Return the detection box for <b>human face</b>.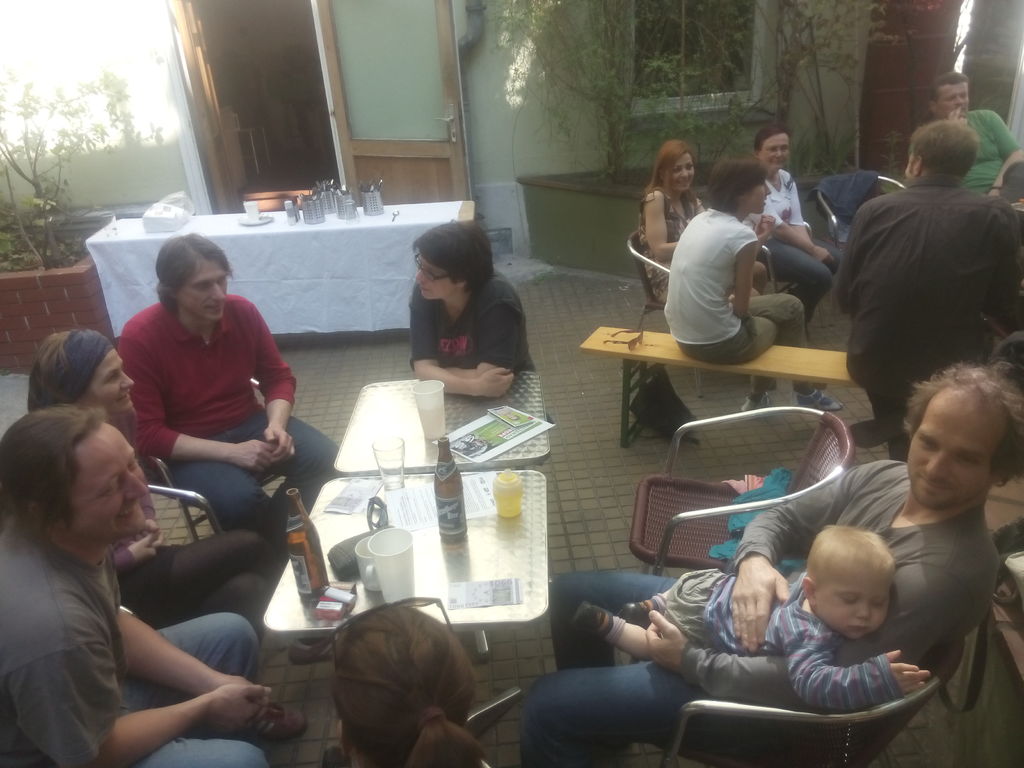
box=[763, 135, 789, 170].
